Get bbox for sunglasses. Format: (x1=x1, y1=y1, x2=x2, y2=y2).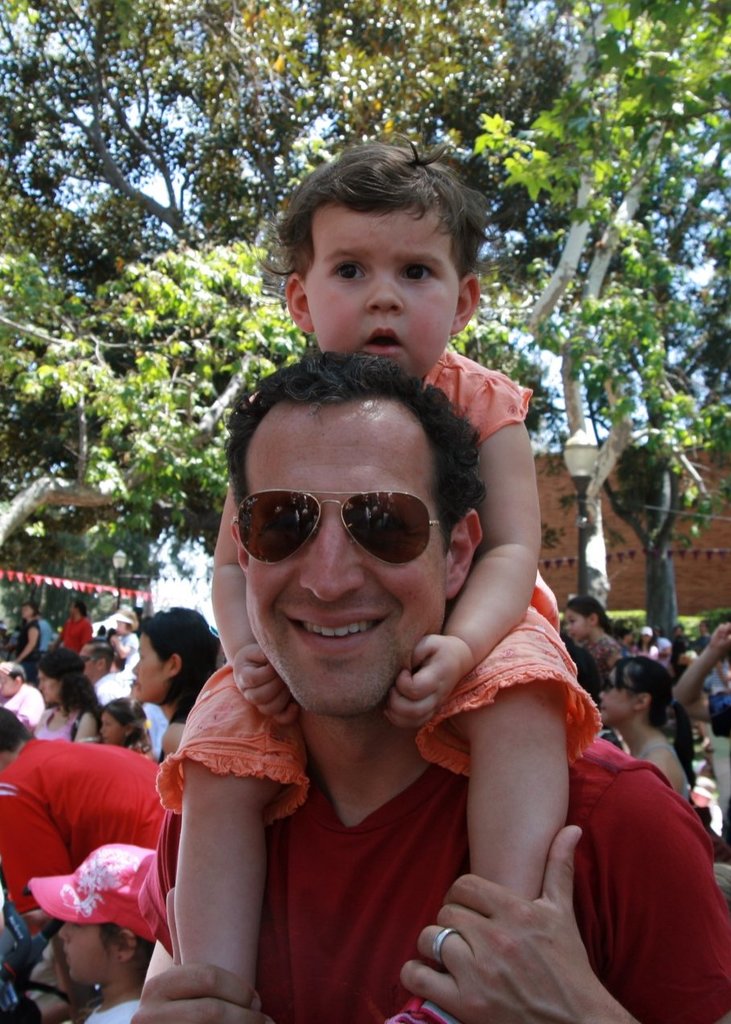
(x1=599, y1=674, x2=638, y2=693).
